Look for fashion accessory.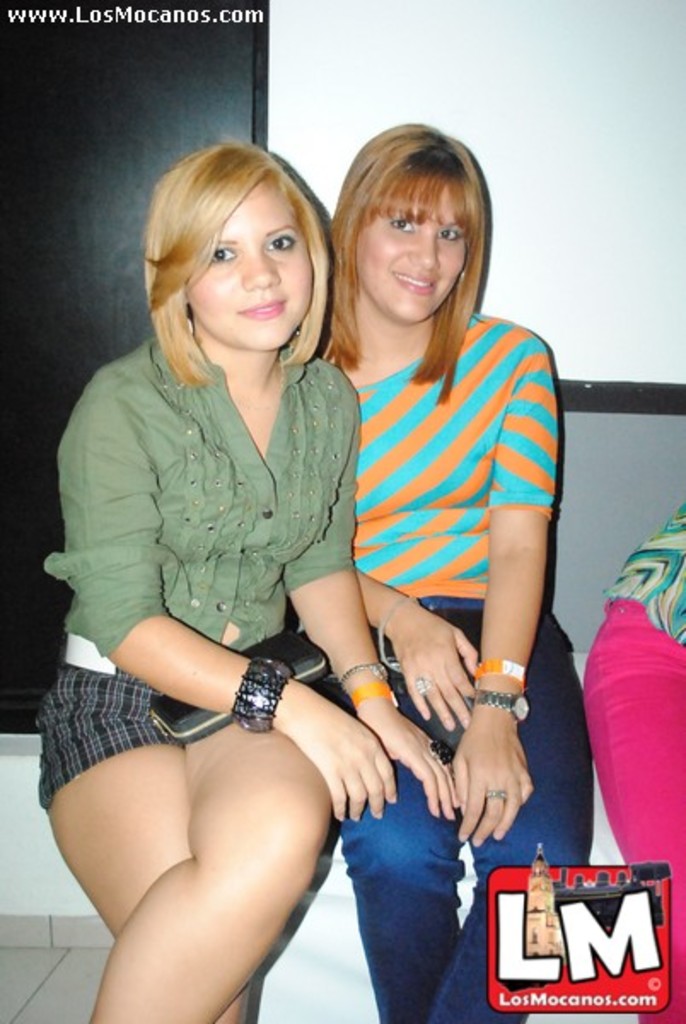
Found: 481,787,509,804.
